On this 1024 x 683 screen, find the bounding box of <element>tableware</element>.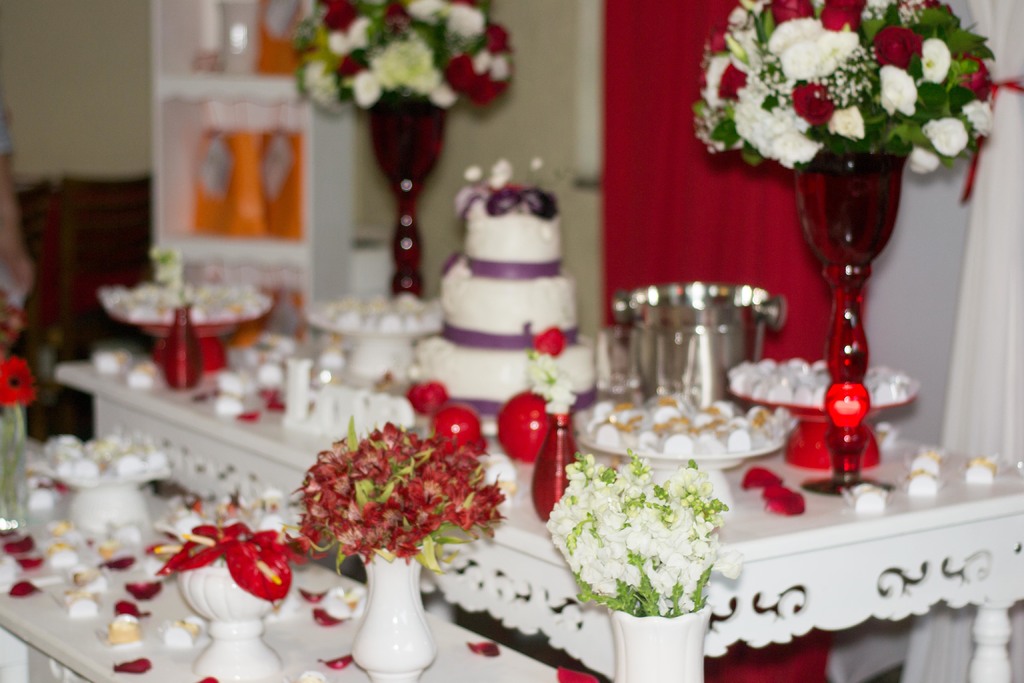
Bounding box: Rect(726, 365, 921, 471).
